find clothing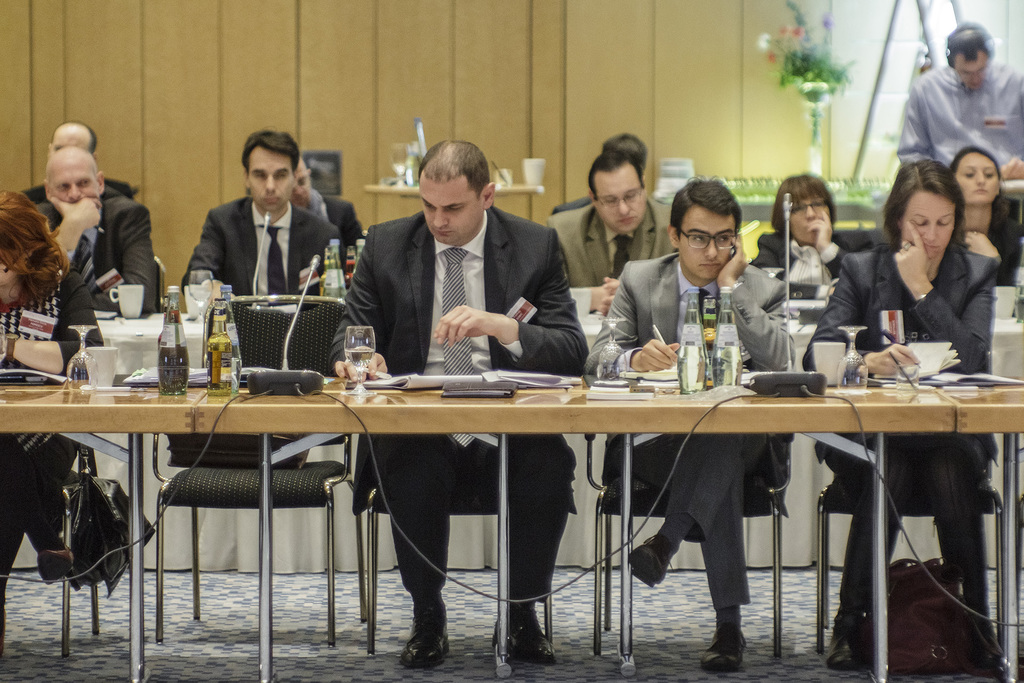
<bbox>897, 60, 1023, 173</bbox>
